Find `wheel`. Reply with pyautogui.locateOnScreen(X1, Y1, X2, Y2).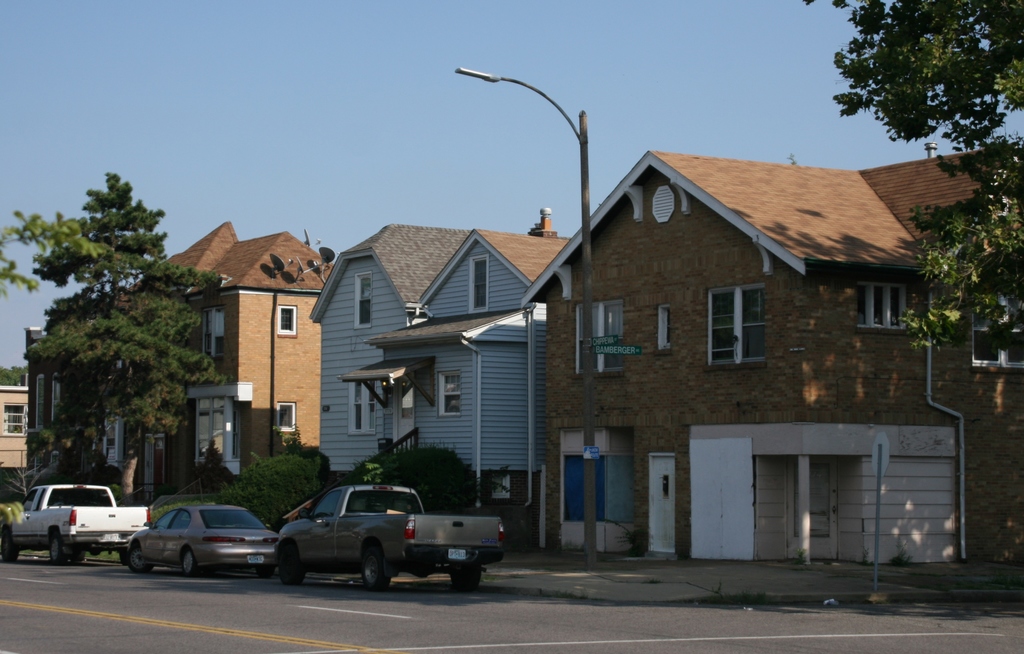
pyautogui.locateOnScreen(47, 534, 61, 564).
